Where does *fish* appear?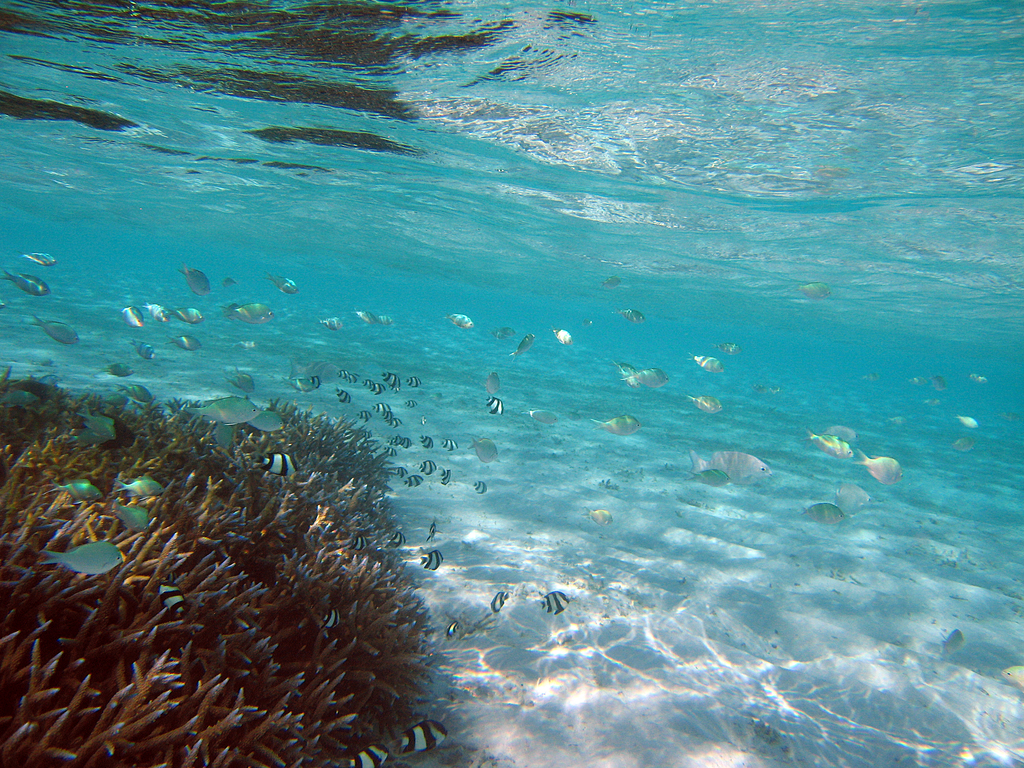
Appears at region(472, 477, 488, 495).
